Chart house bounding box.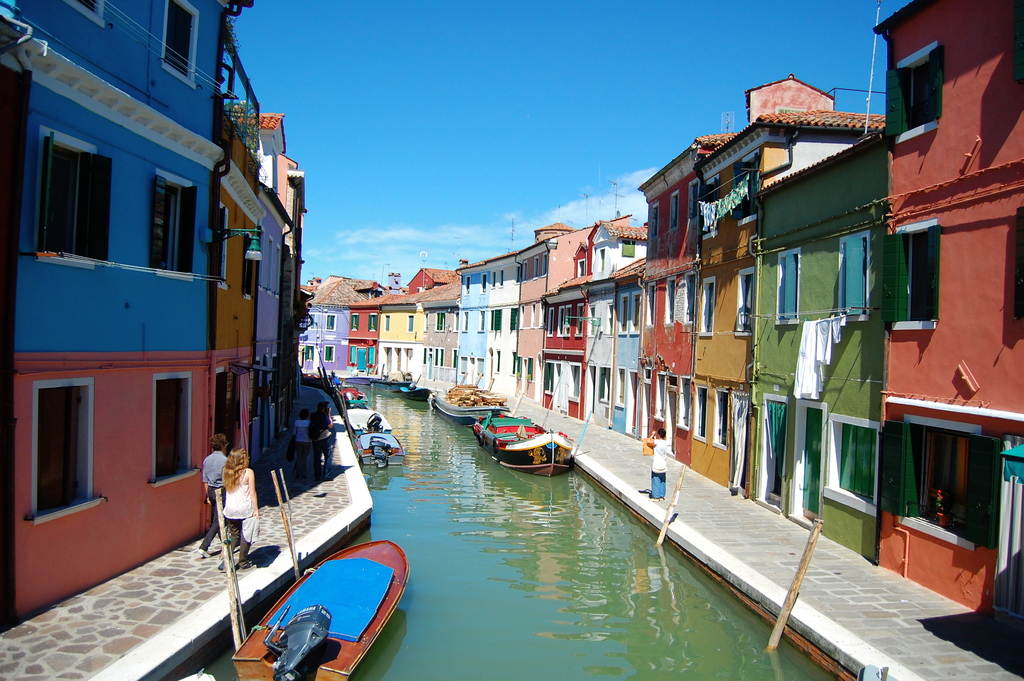
Charted: [480,247,518,396].
